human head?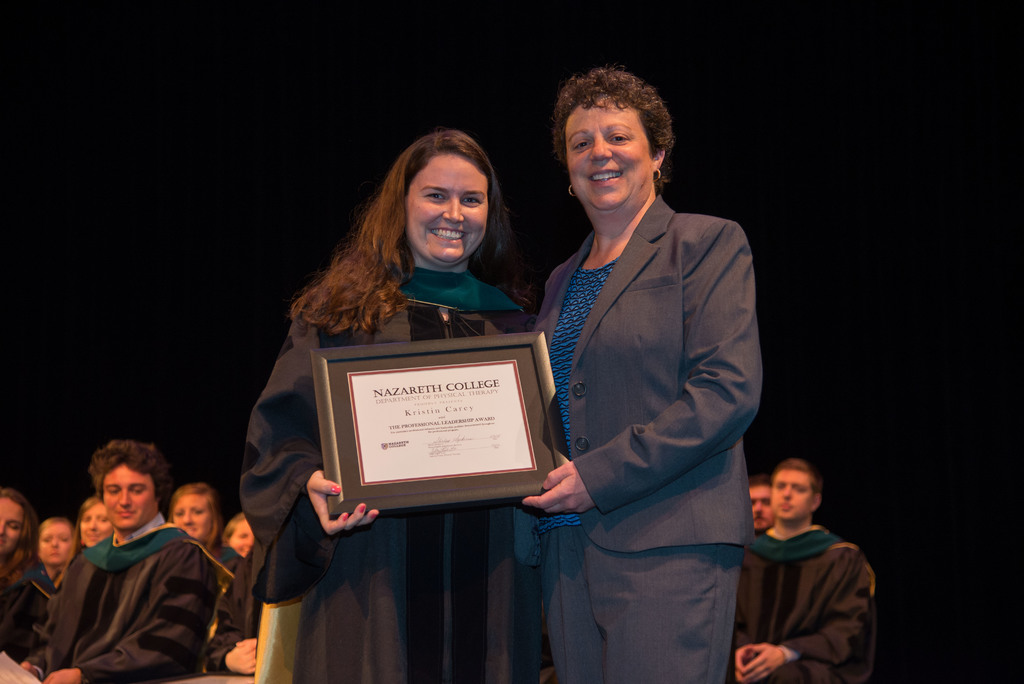
select_region(225, 511, 255, 557)
